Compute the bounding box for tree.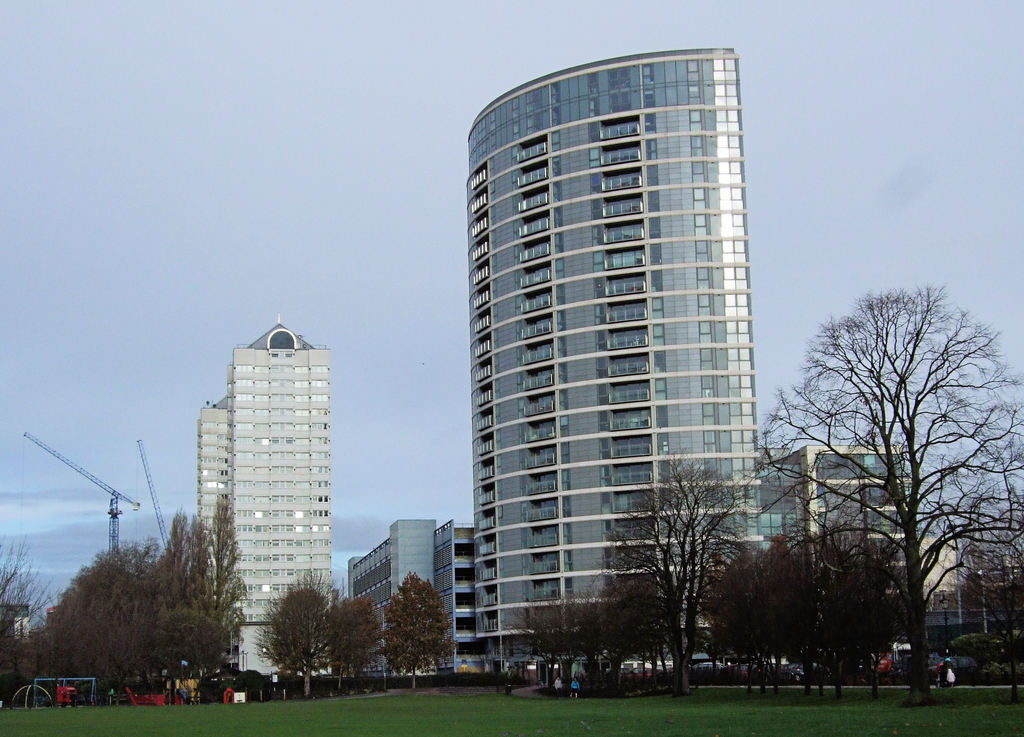
500,453,1023,693.
